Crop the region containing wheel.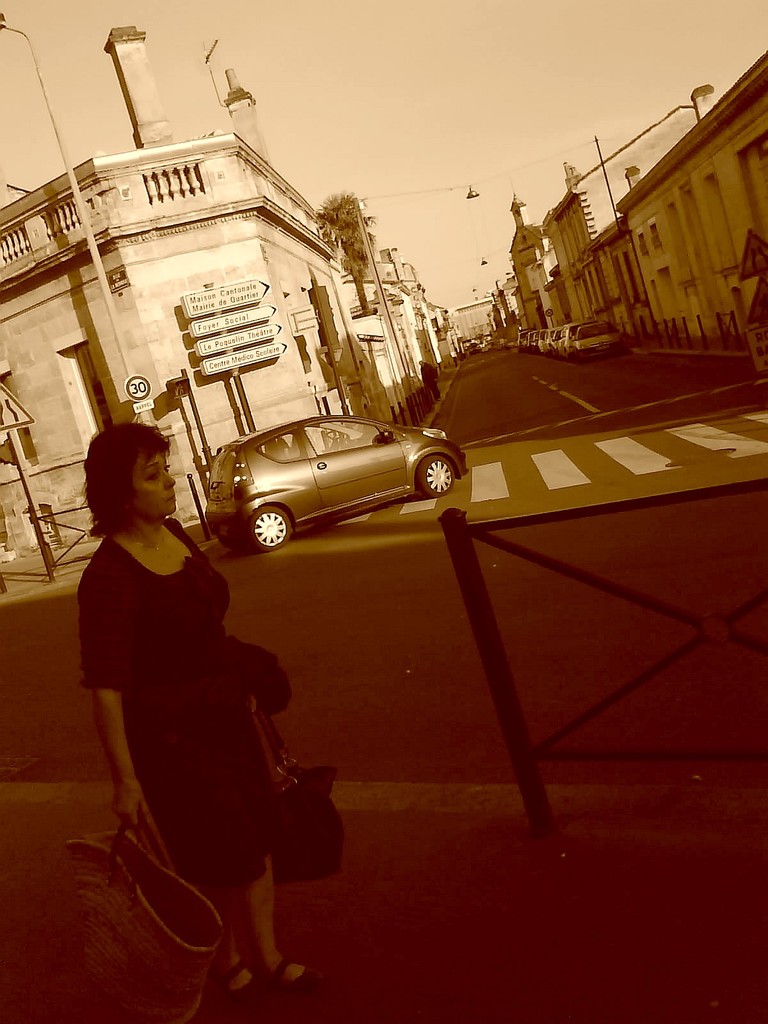
Crop region: 419, 452, 452, 496.
